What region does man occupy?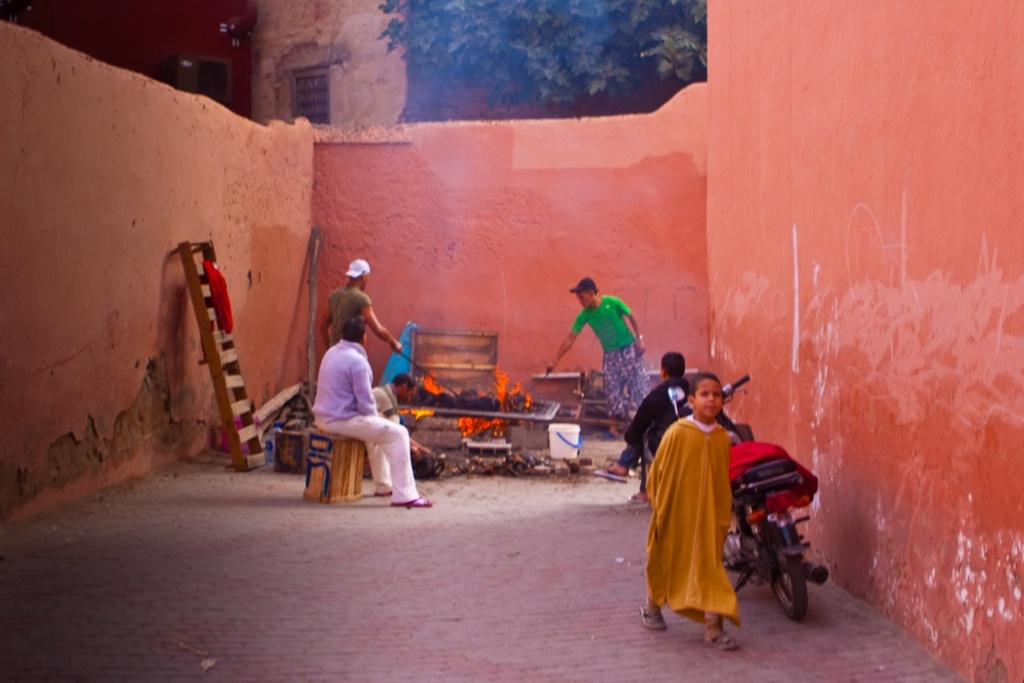
Rect(370, 367, 426, 423).
